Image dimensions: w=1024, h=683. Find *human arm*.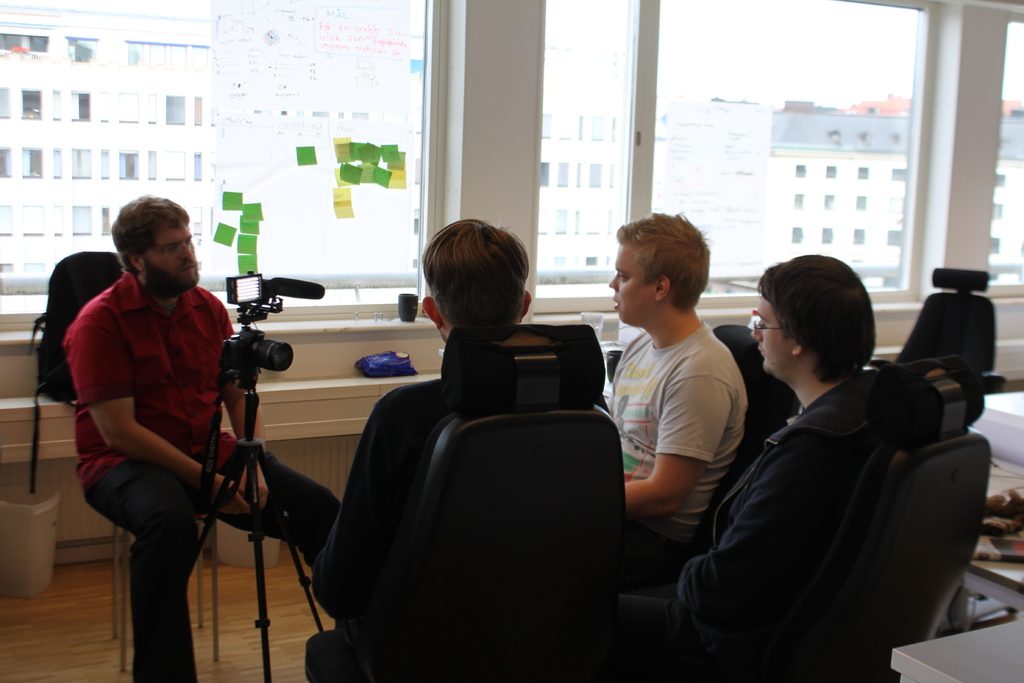
bbox=(213, 289, 273, 518).
